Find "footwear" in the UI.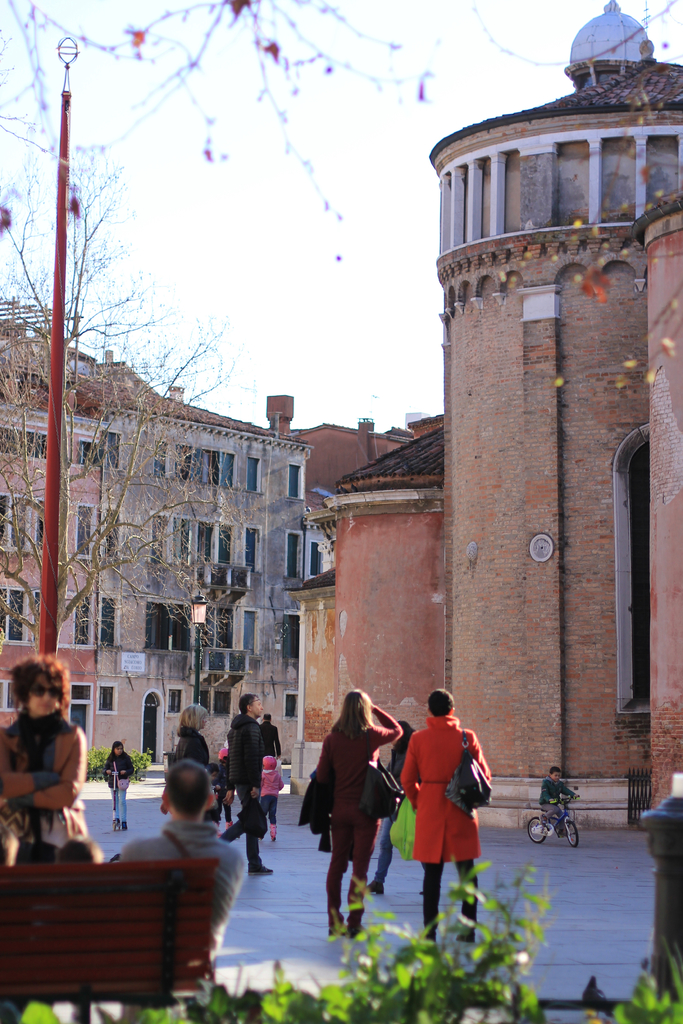
UI element at l=246, t=861, r=272, b=875.
